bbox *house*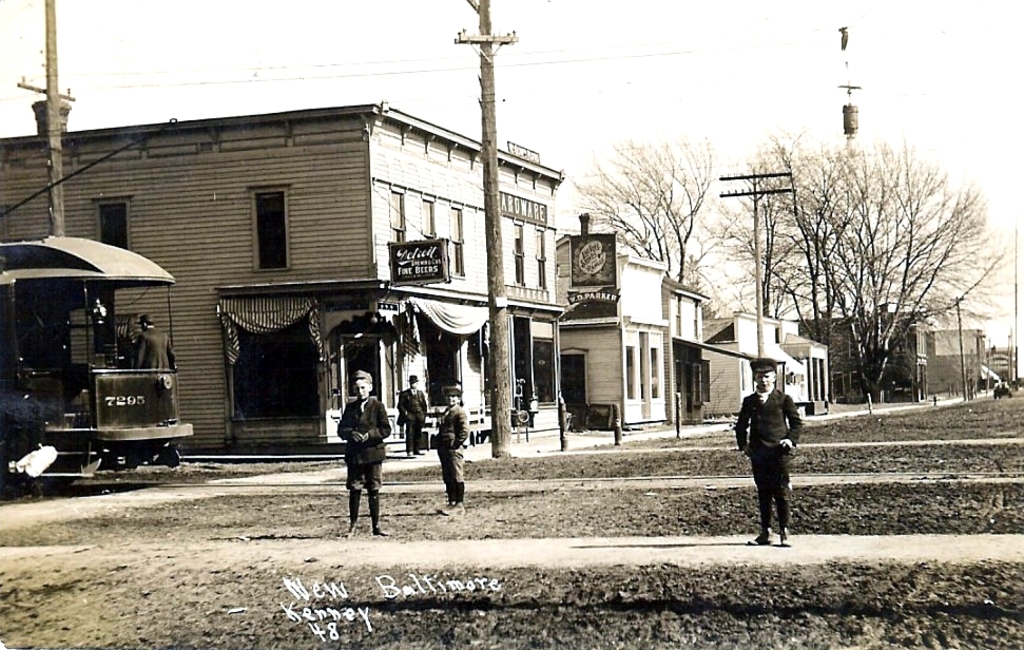
left=813, top=306, right=982, bottom=396
